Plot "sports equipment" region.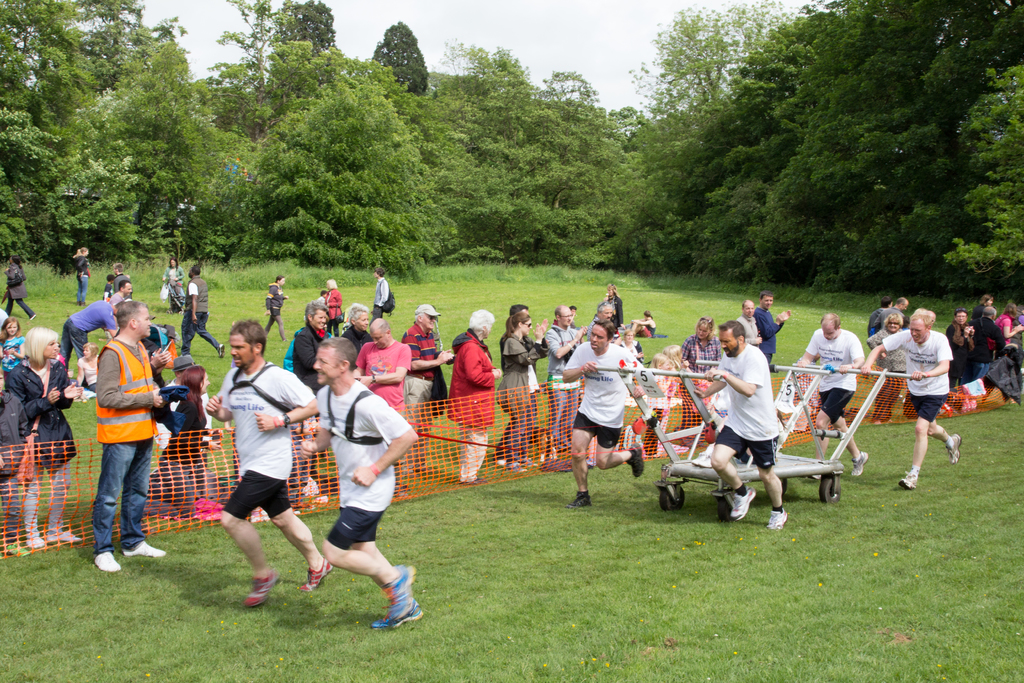
Plotted at <box>566,488,593,508</box>.
